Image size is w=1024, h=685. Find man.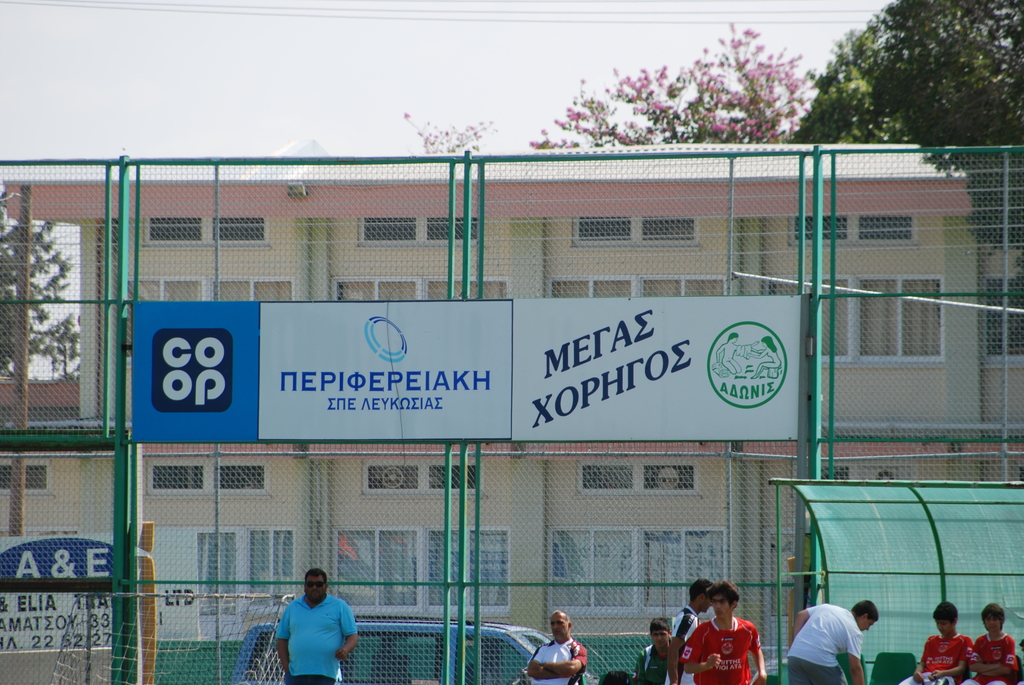
crop(527, 611, 587, 684).
